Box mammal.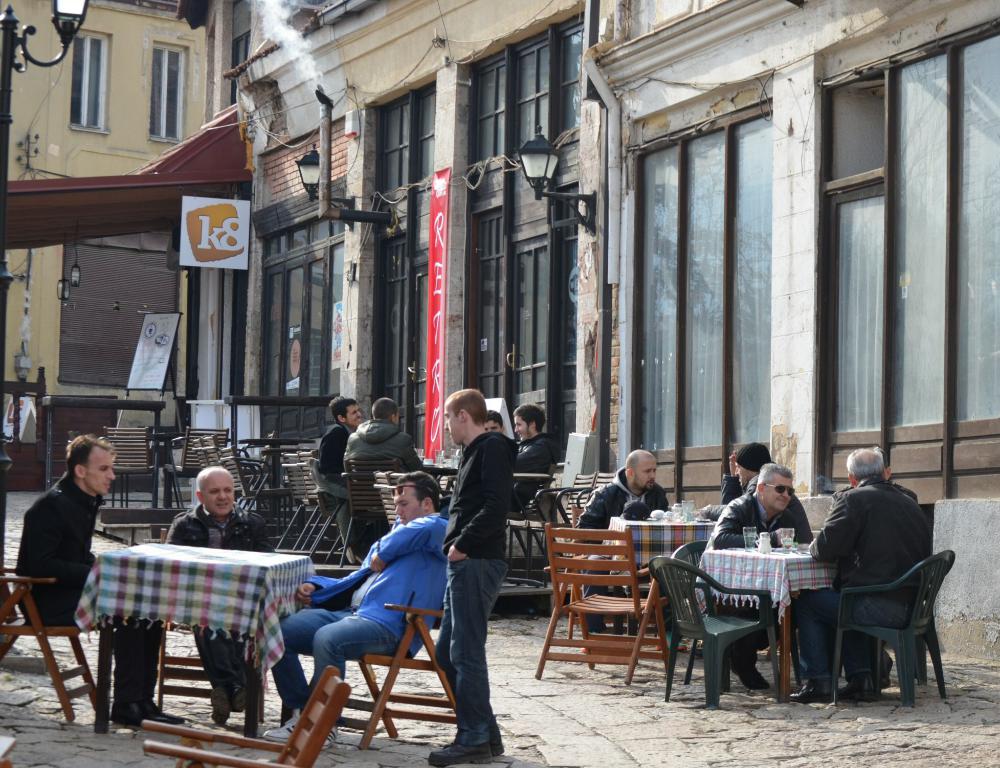
rect(480, 406, 507, 433).
